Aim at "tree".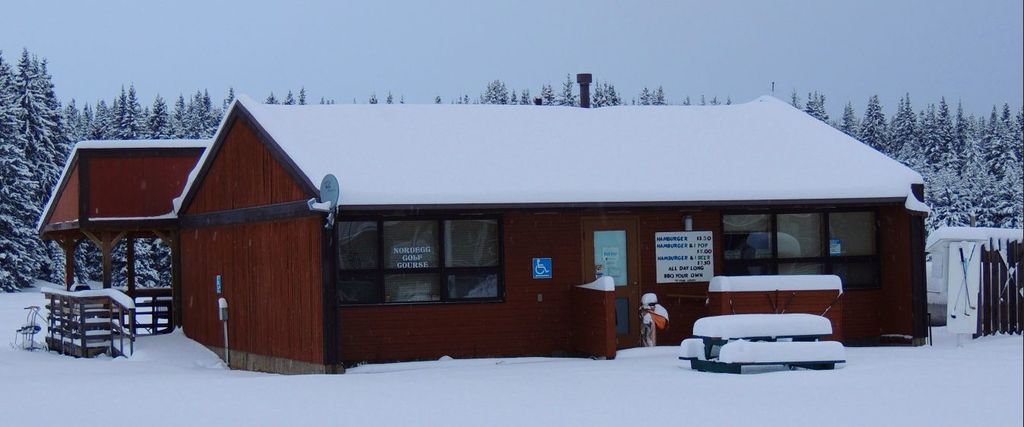
Aimed at l=436, t=90, r=447, b=104.
